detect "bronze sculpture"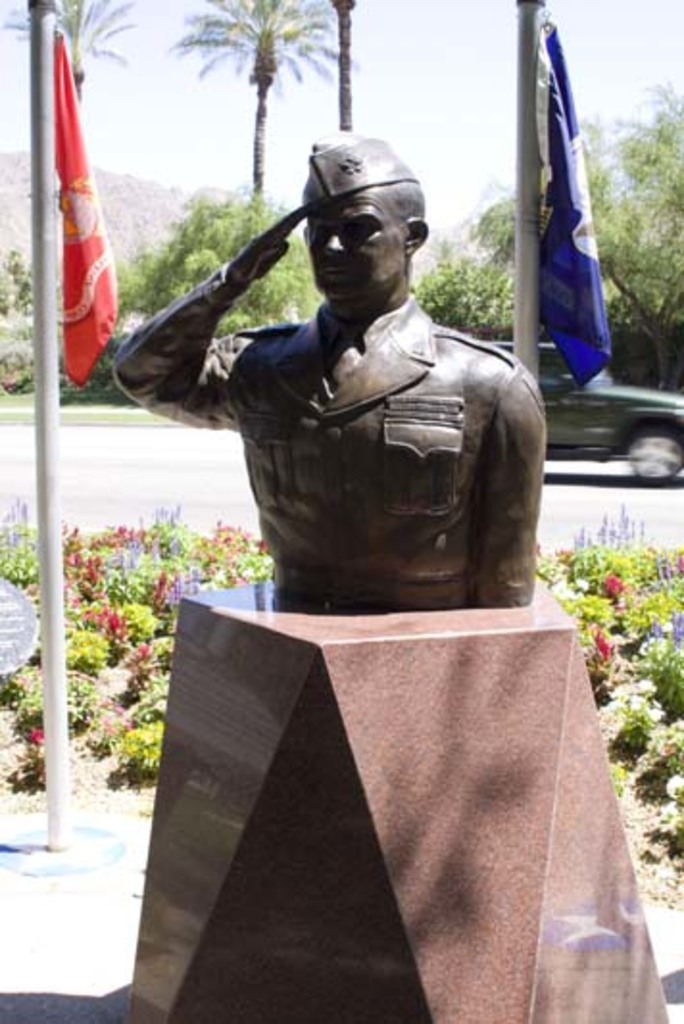
(x1=129, y1=127, x2=567, y2=628)
